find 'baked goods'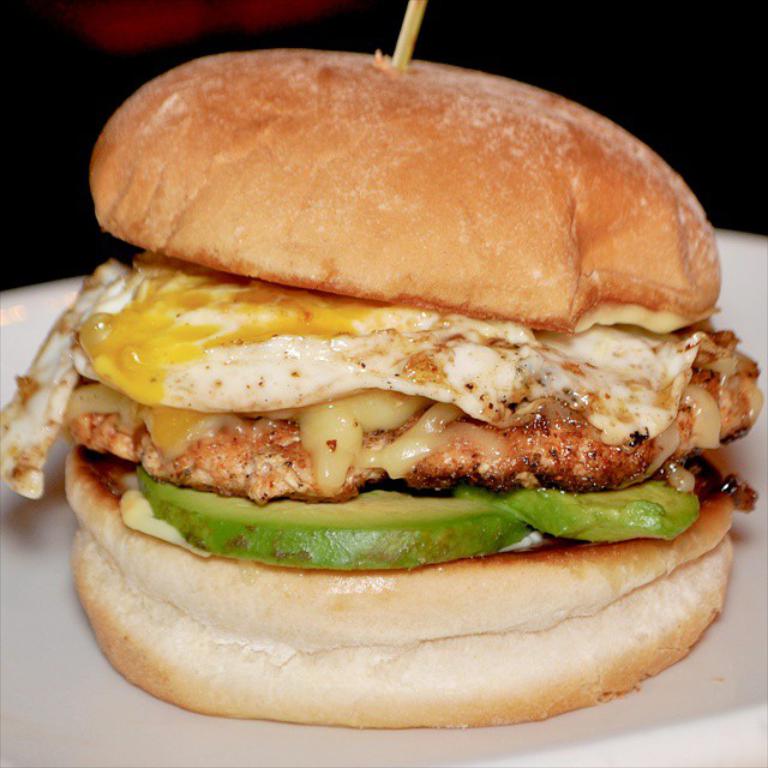
BBox(50, 49, 767, 746)
